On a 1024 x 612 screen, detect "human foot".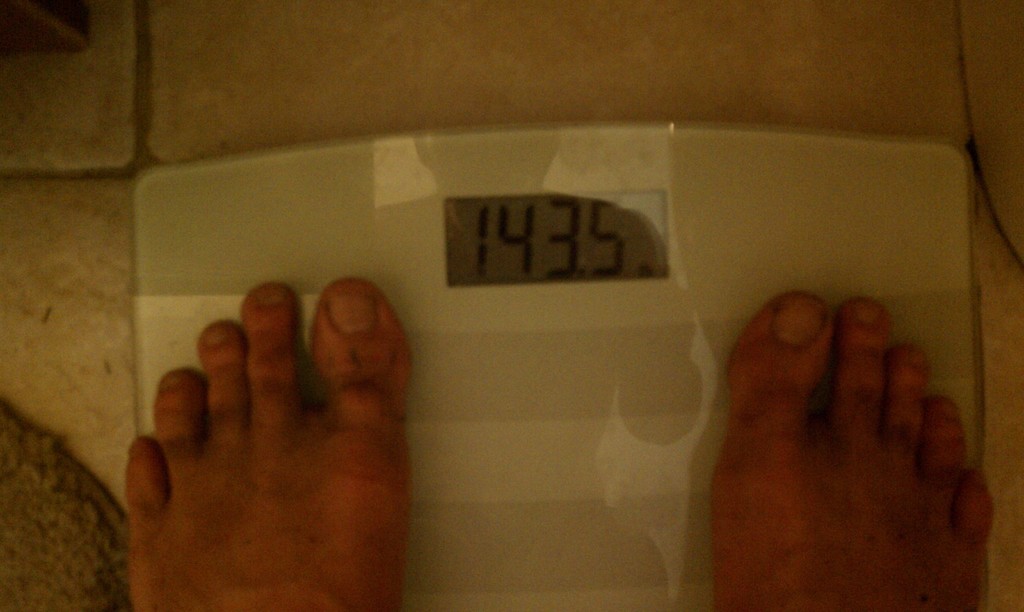
[left=707, top=293, right=995, bottom=611].
